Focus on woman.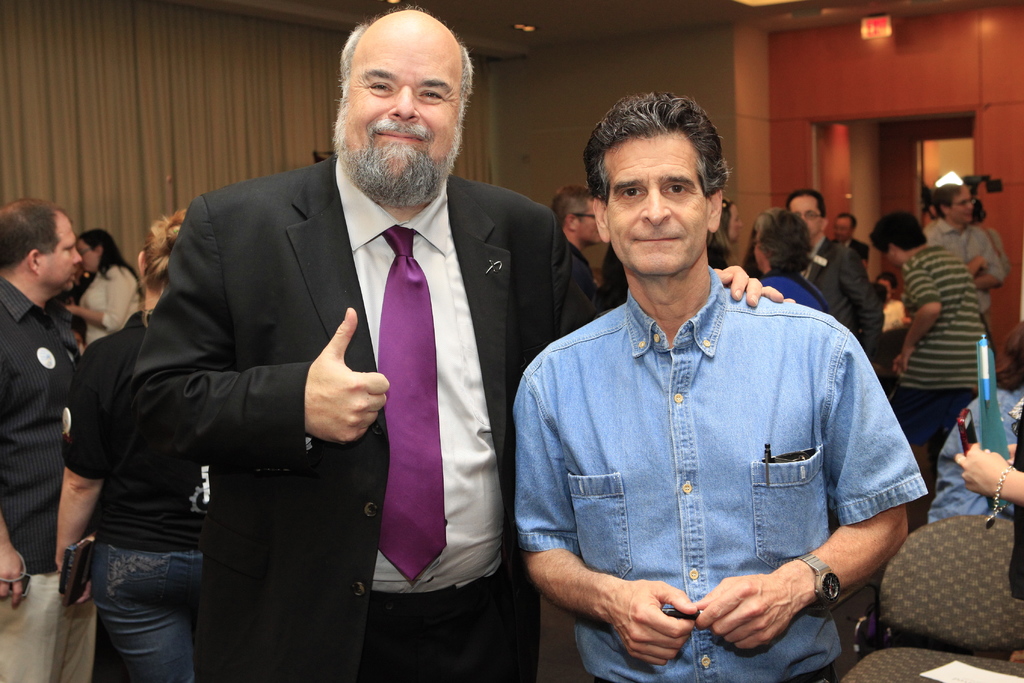
Focused at x1=54 y1=212 x2=145 y2=356.
